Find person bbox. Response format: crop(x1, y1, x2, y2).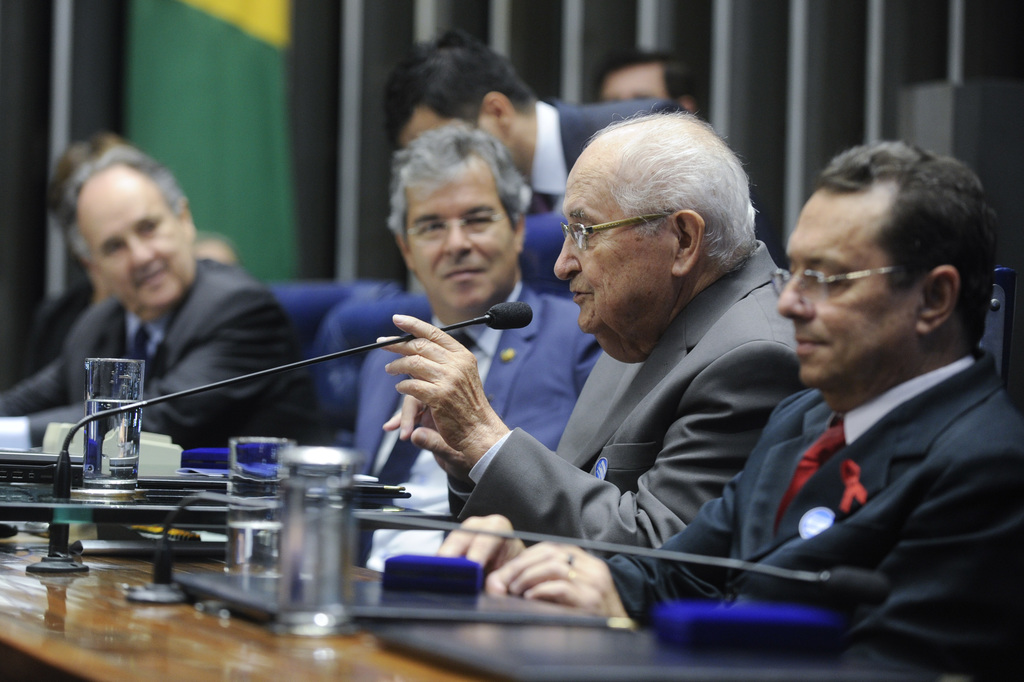
crop(385, 30, 688, 220).
